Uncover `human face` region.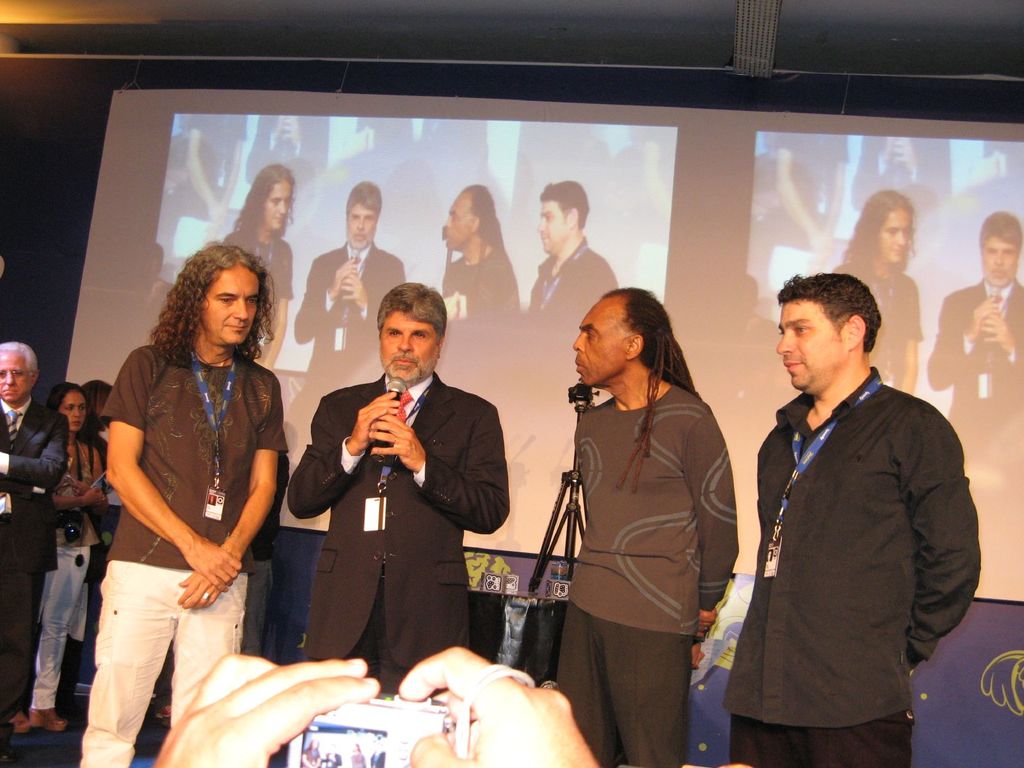
Uncovered: (572,301,623,385).
